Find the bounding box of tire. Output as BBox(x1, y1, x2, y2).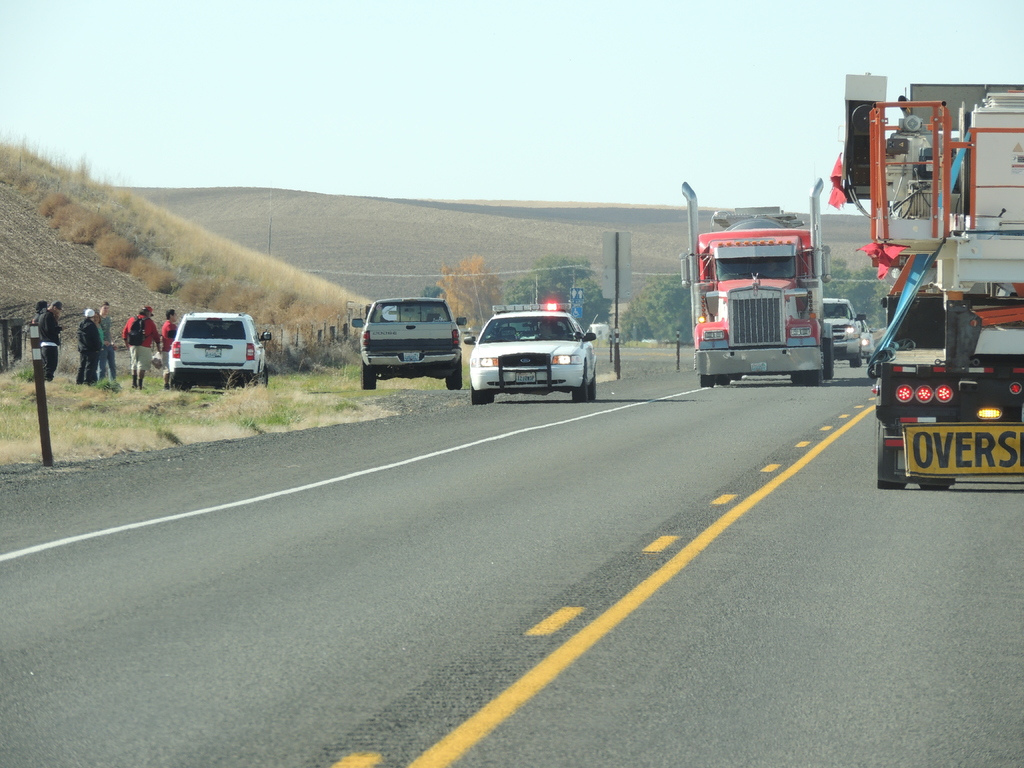
BBox(584, 374, 598, 402).
